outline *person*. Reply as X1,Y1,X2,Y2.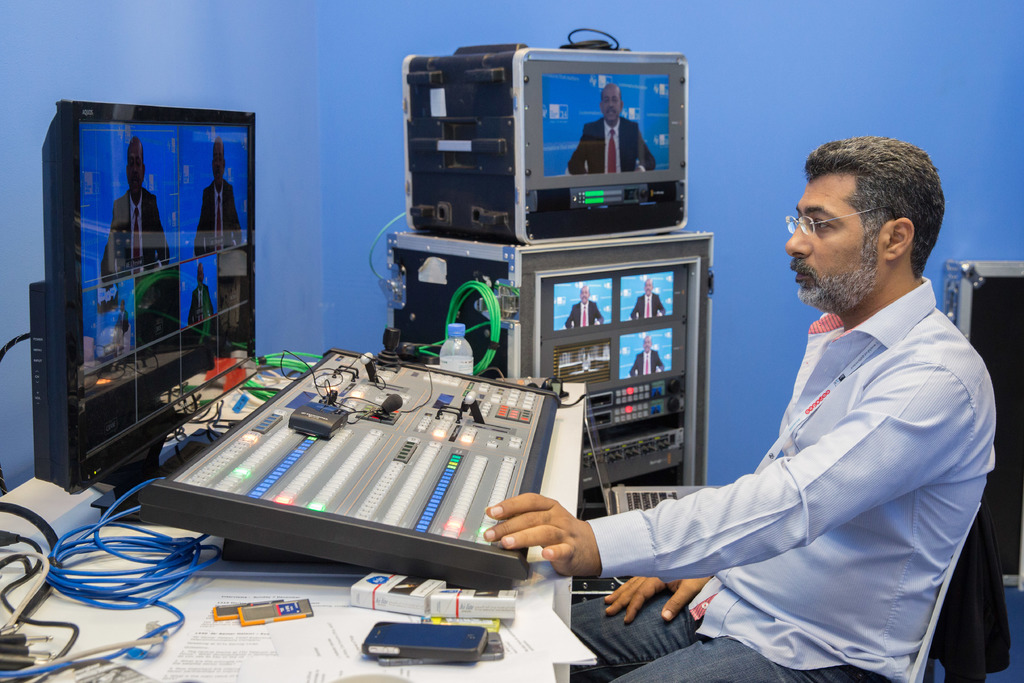
610,124,976,657.
